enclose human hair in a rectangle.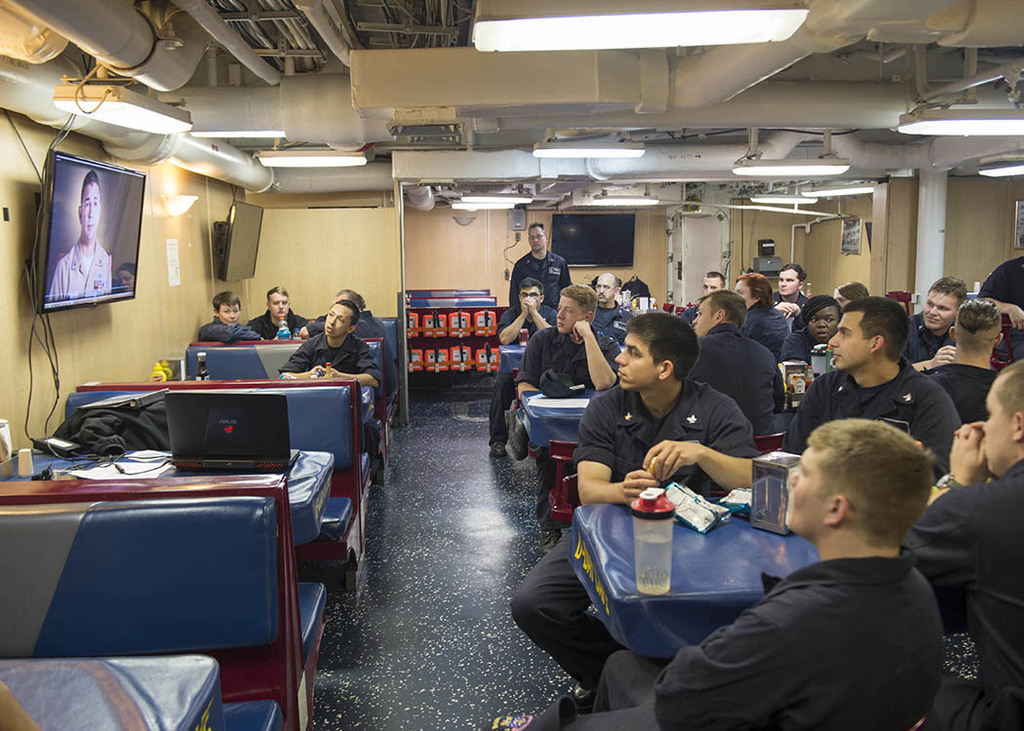
(835,279,872,302).
